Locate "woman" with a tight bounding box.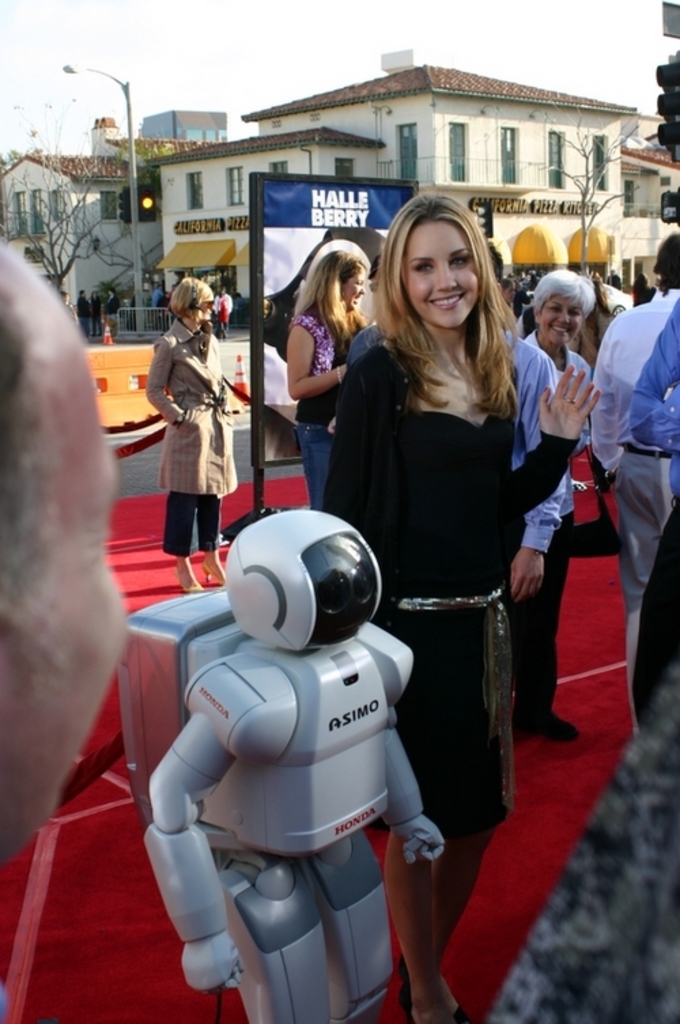
(320, 188, 609, 1023).
